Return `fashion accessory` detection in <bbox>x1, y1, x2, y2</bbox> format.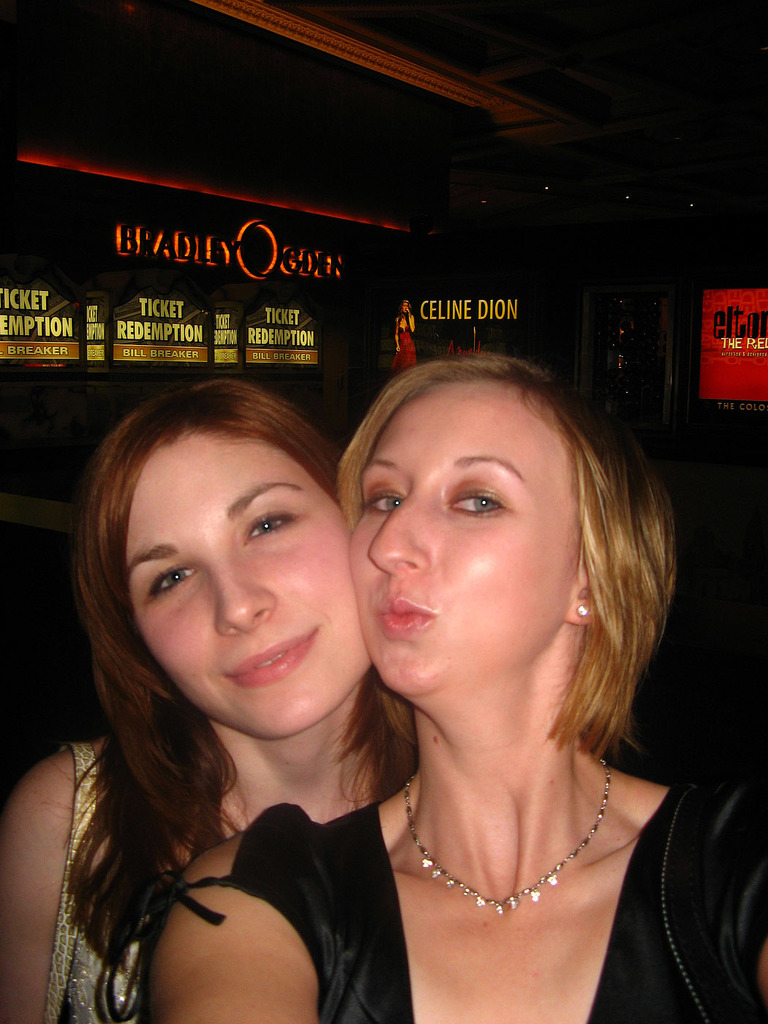
<bbox>407, 758, 616, 913</bbox>.
